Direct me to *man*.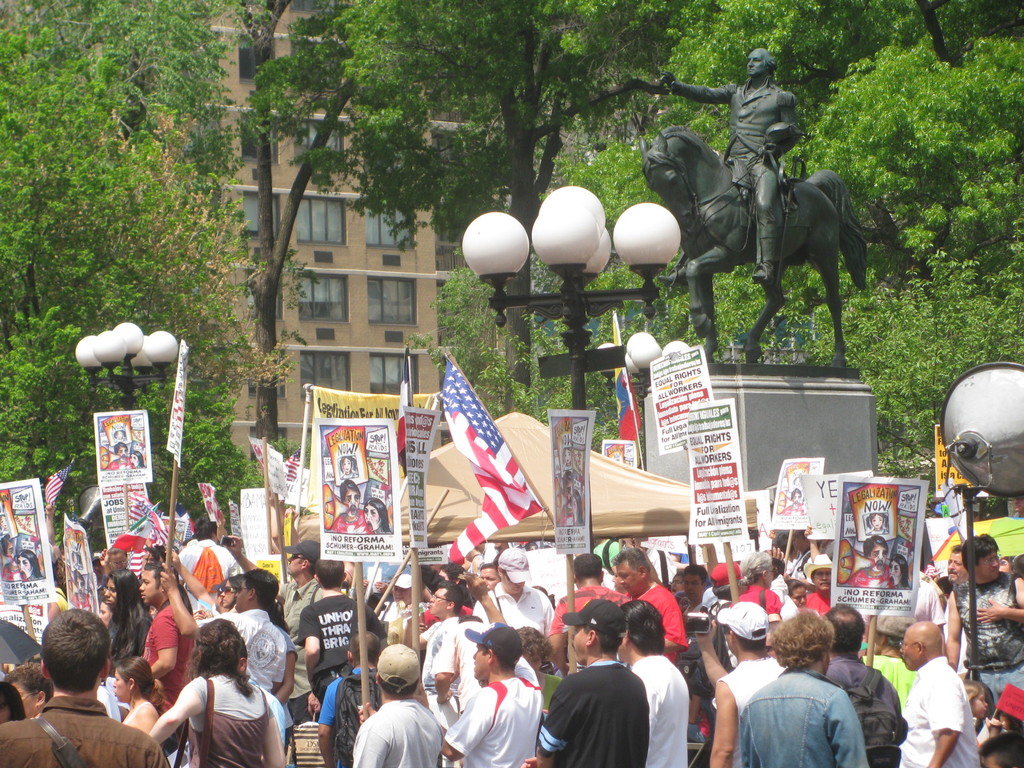
Direction: 266/540/337/640.
